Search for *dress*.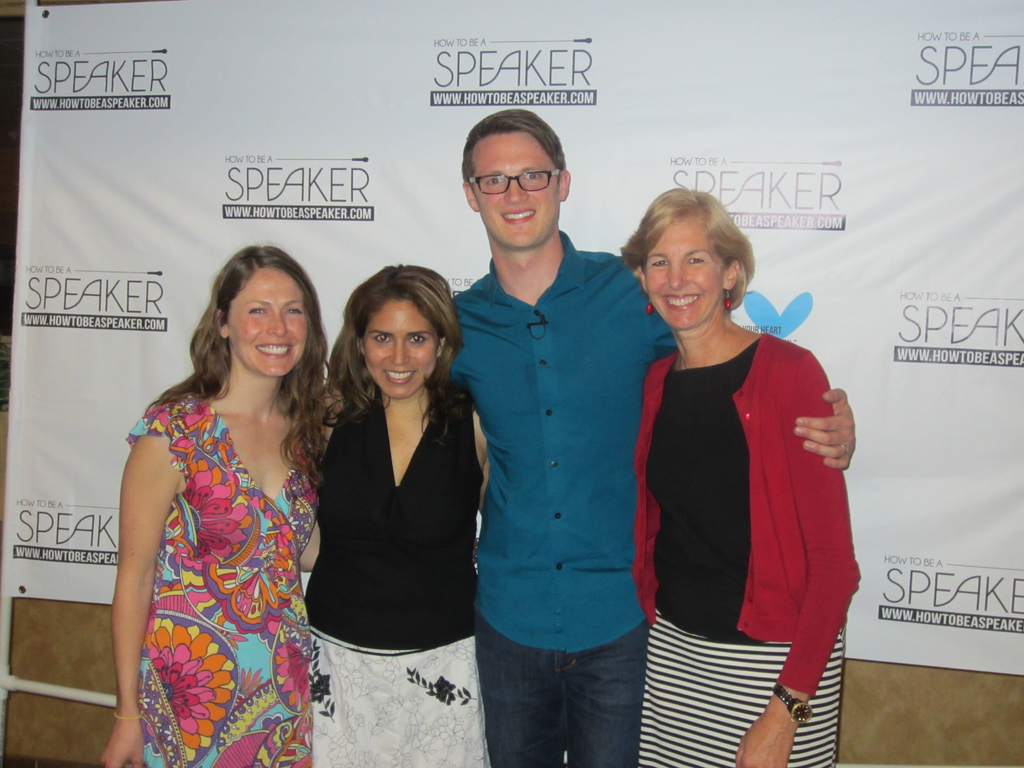
Found at BBox(301, 390, 500, 767).
